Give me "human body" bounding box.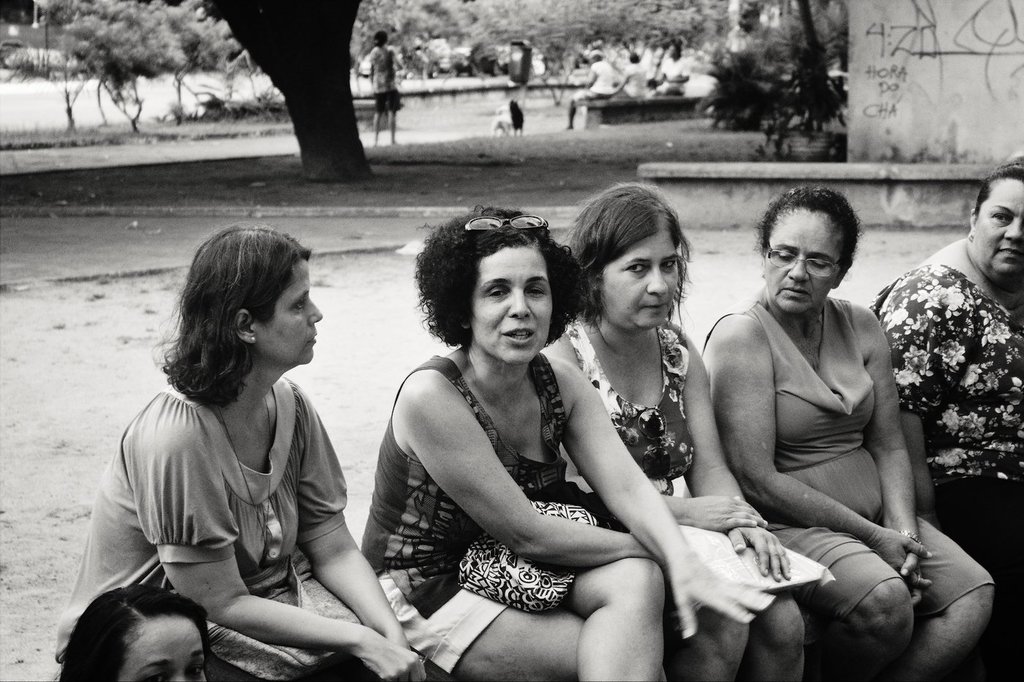
bbox=(359, 217, 676, 677).
